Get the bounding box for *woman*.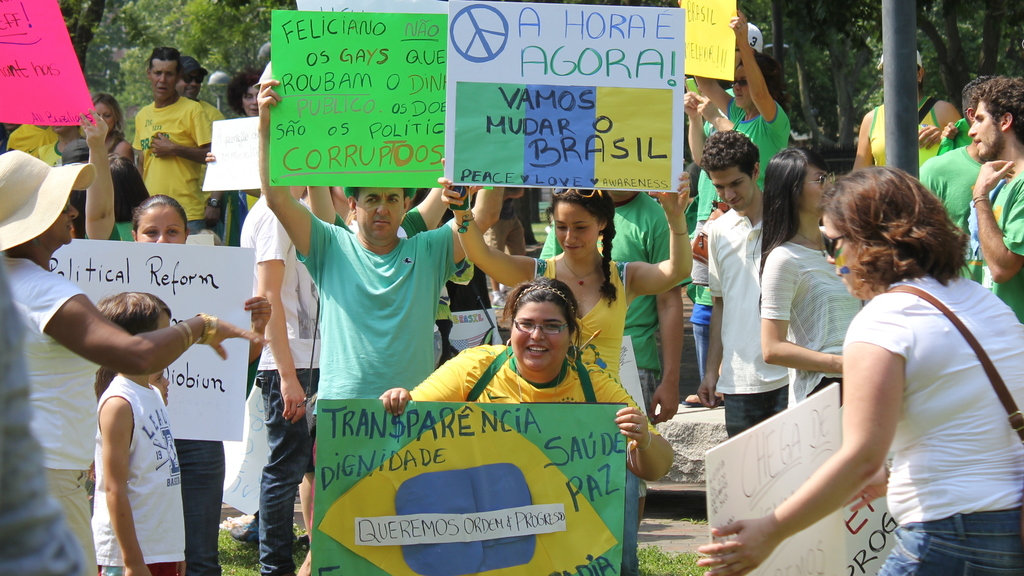
bbox(0, 147, 273, 575).
